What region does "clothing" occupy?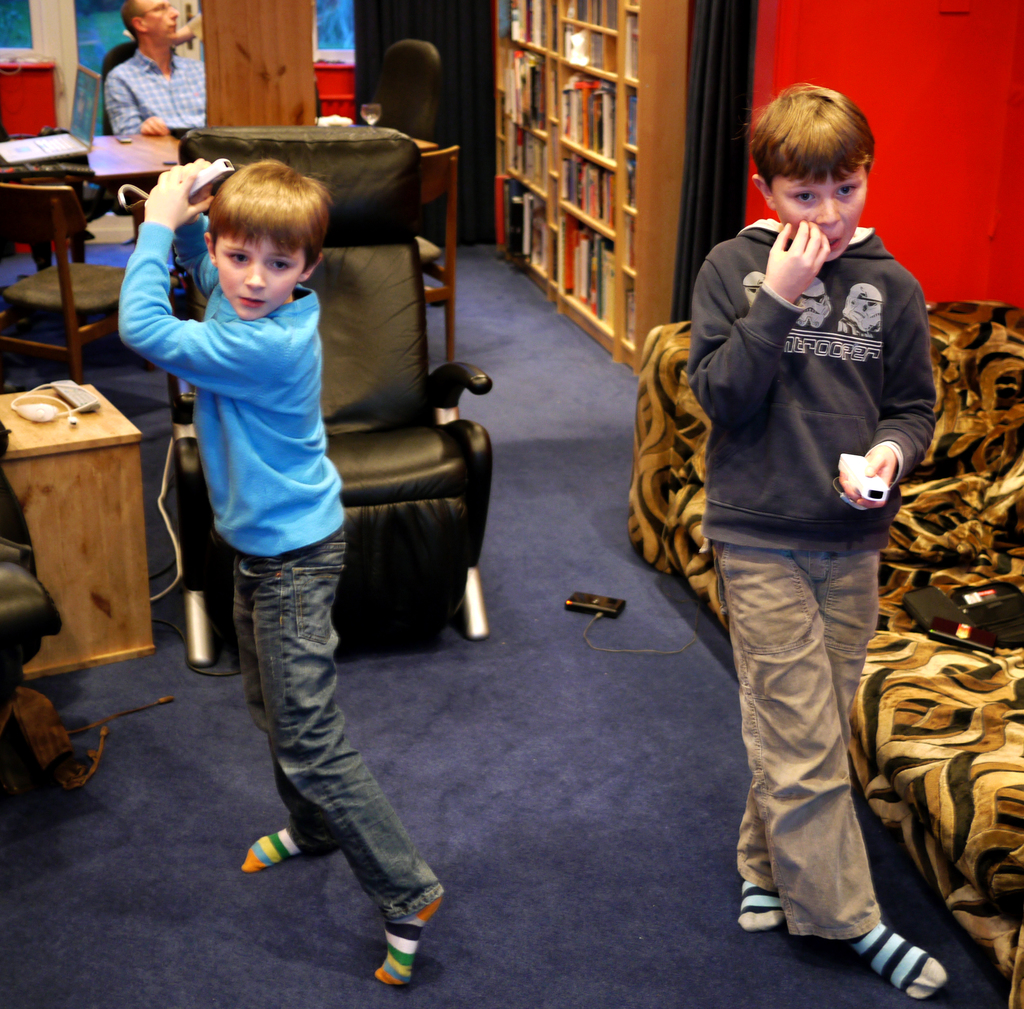
{"left": 108, "top": 52, "right": 199, "bottom": 144}.
